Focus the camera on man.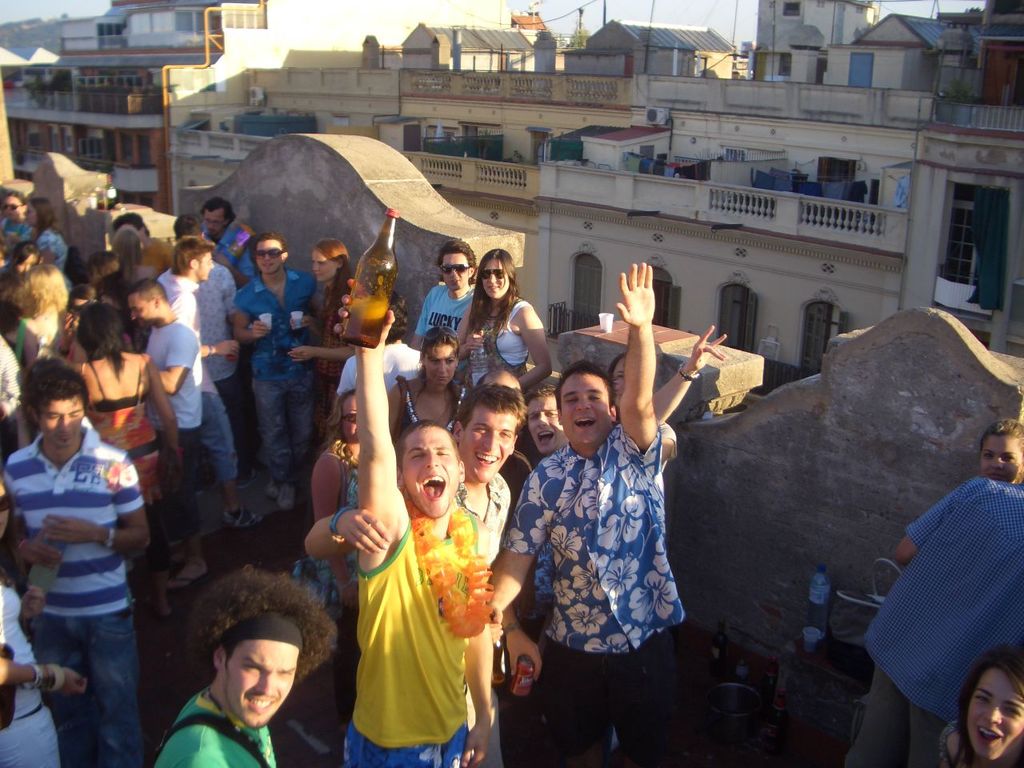
Focus region: 126, 276, 213, 594.
